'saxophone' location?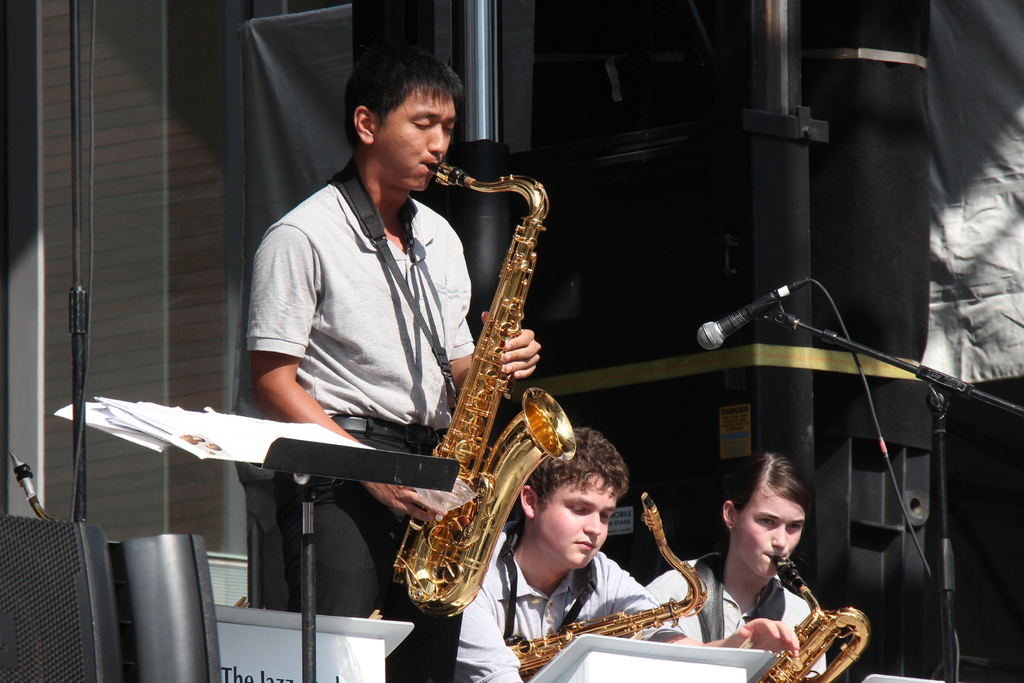
<bbox>387, 158, 577, 621</bbox>
